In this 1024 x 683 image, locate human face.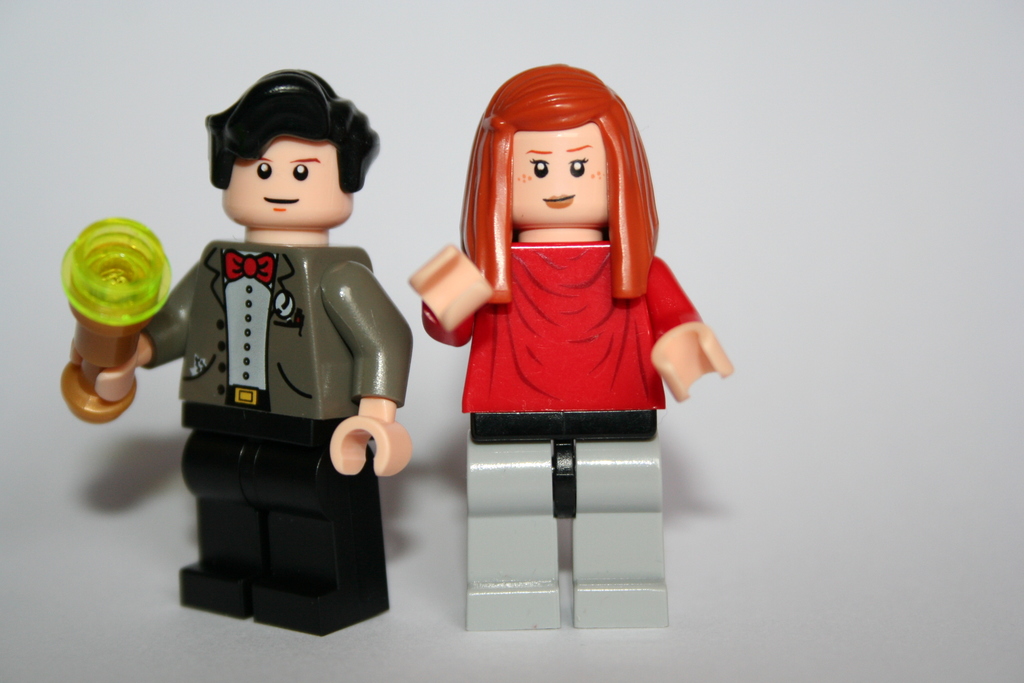
Bounding box: crop(222, 131, 360, 231).
